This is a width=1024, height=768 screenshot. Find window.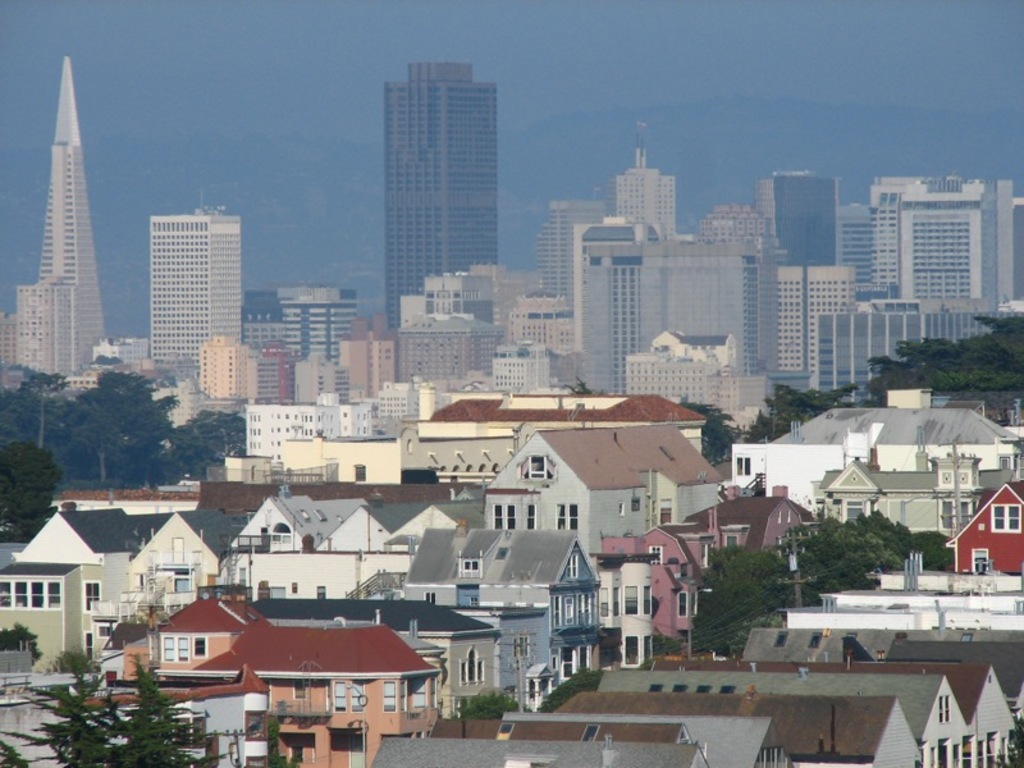
Bounding box: locate(623, 585, 637, 614).
